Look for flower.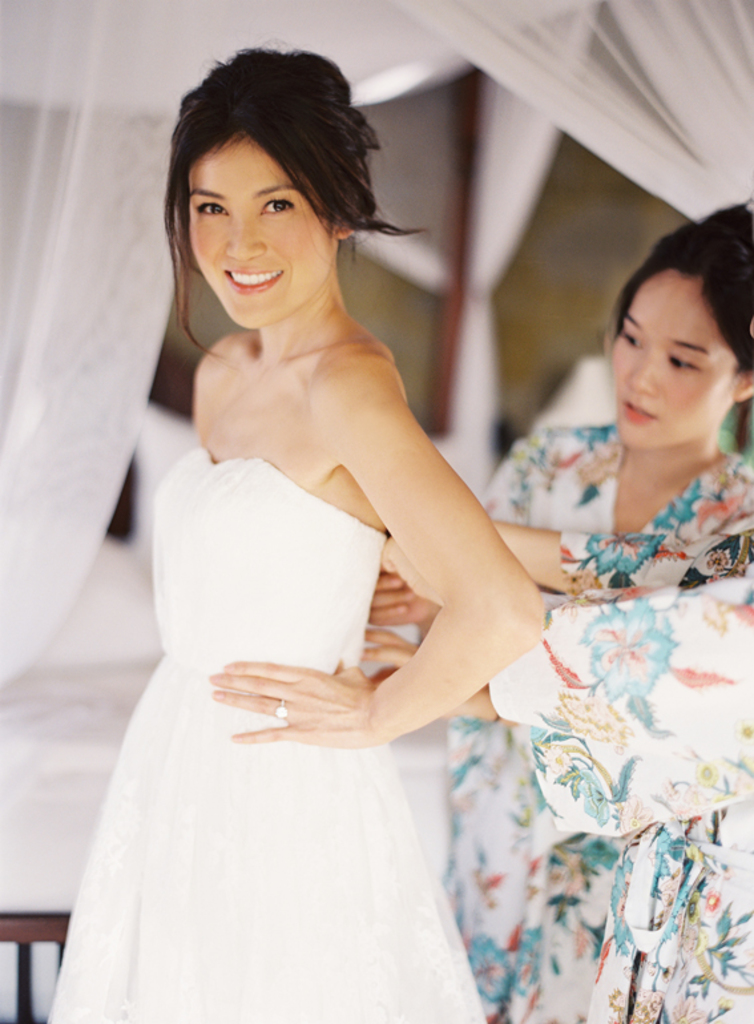
Found: select_region(582, 594, 678, 702).
